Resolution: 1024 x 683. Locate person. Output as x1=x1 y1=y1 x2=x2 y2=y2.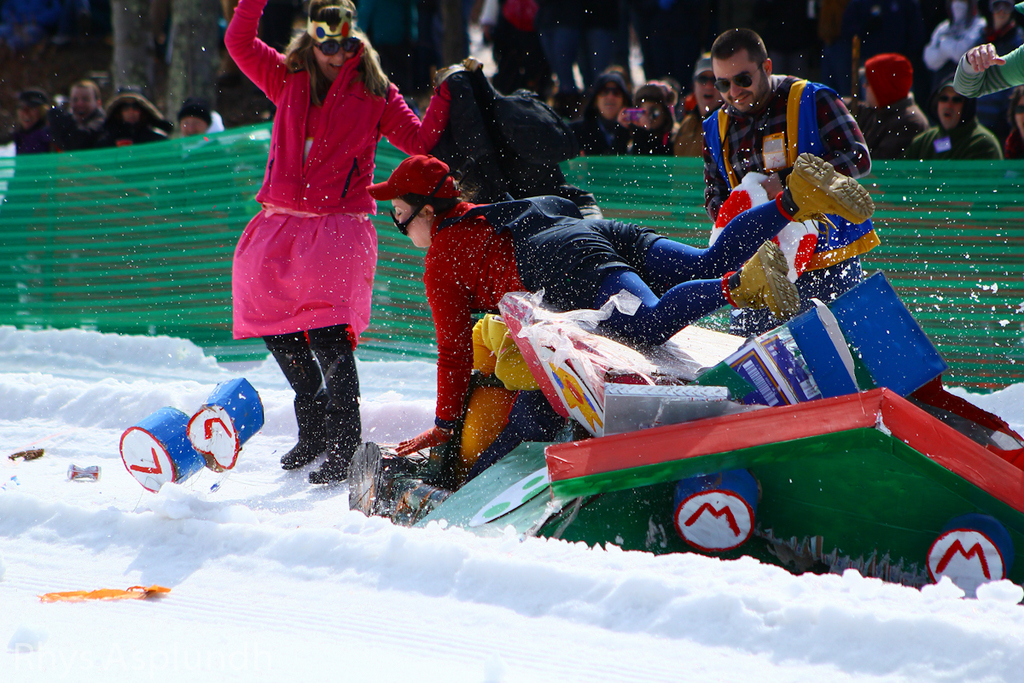
x1=47 y1=82 x2=104 y2=148.
